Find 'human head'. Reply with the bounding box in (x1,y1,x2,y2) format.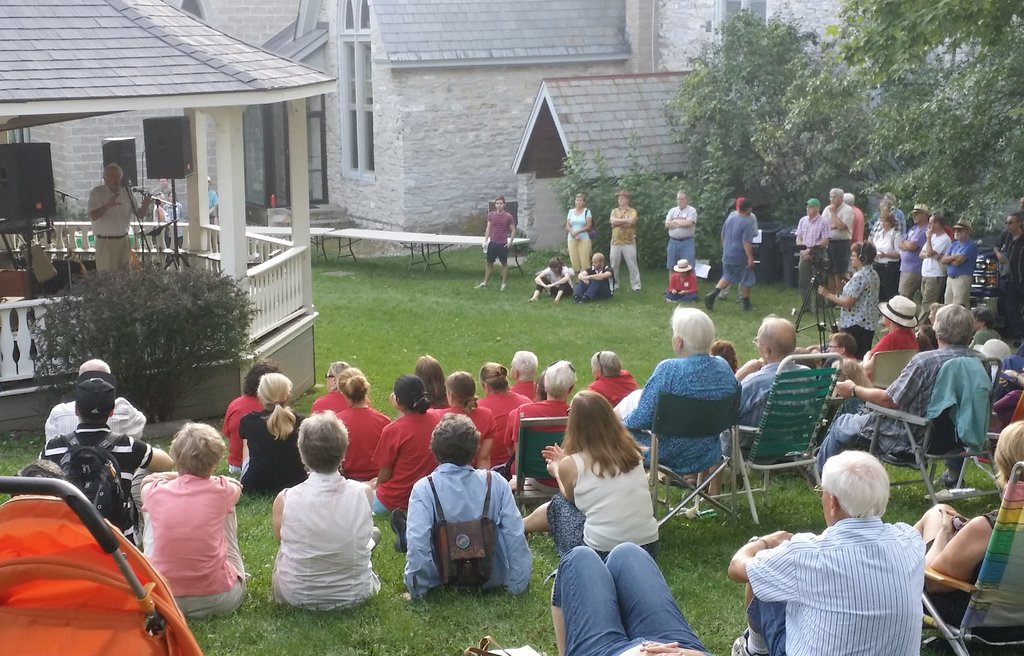
(926,214,943,236).
